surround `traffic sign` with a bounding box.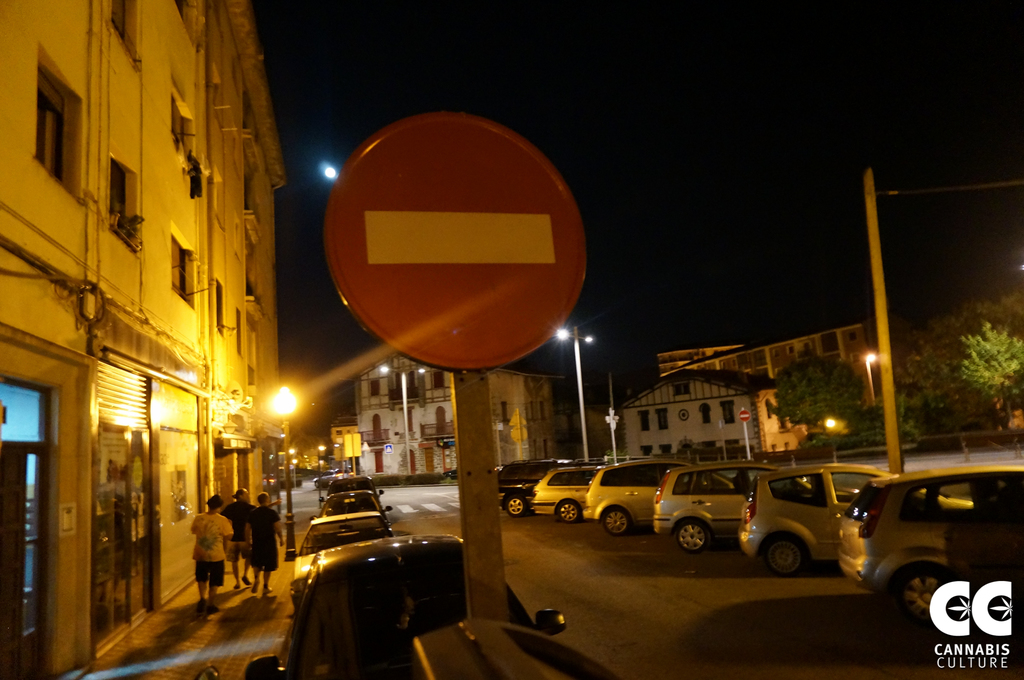
BBox(321, 111, 588, 370).
